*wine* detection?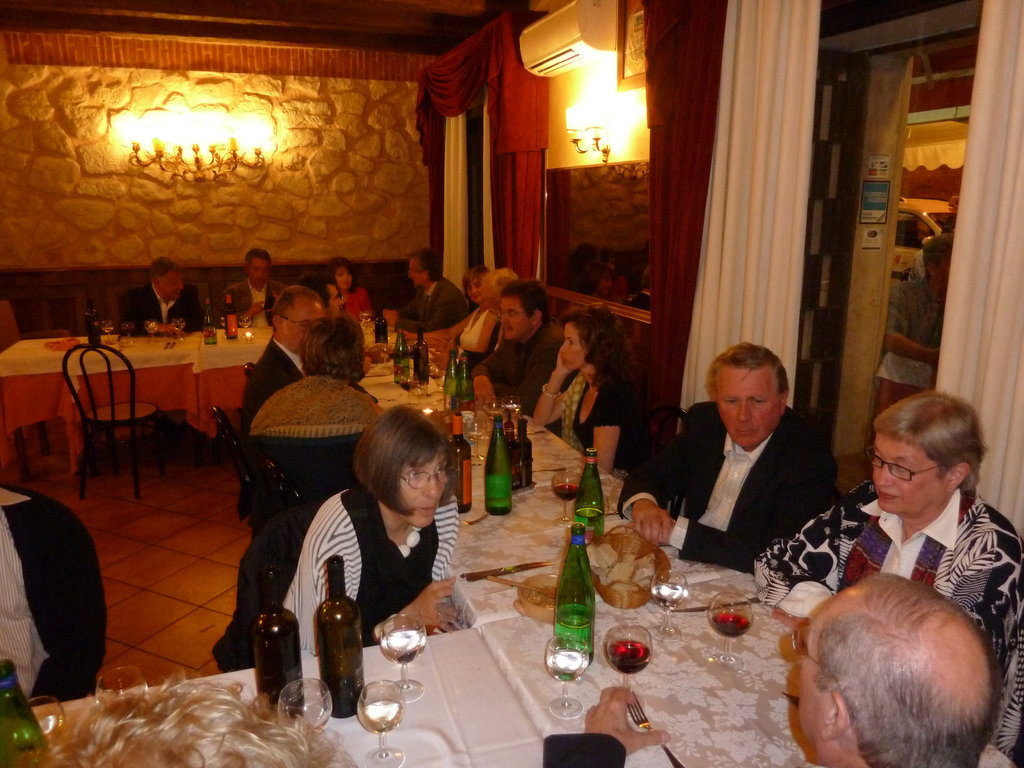
x1=487 y1=408 x2=500 y2=425
